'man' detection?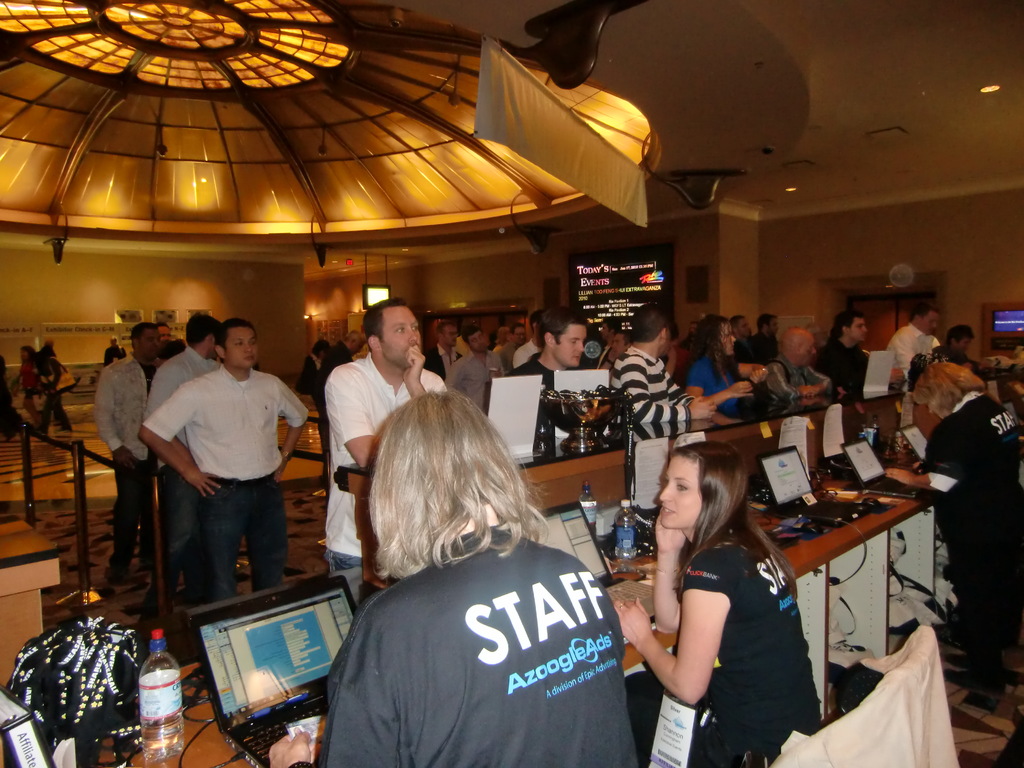
box(490, 321, 530, 376)
